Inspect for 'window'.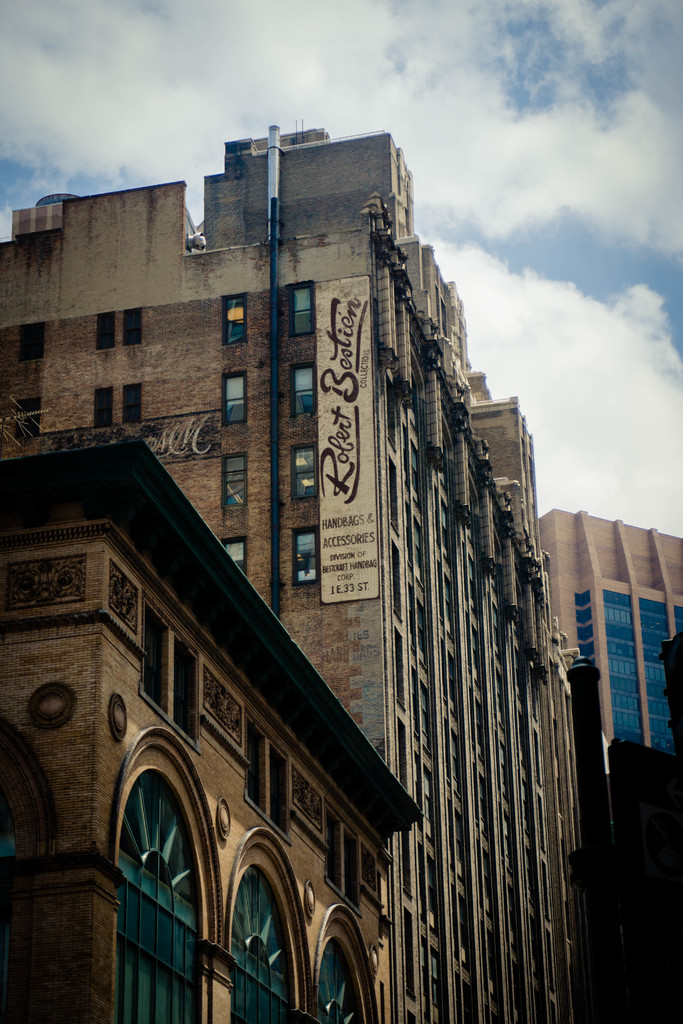
Inspection: locate(122, 307, 141, 346).
